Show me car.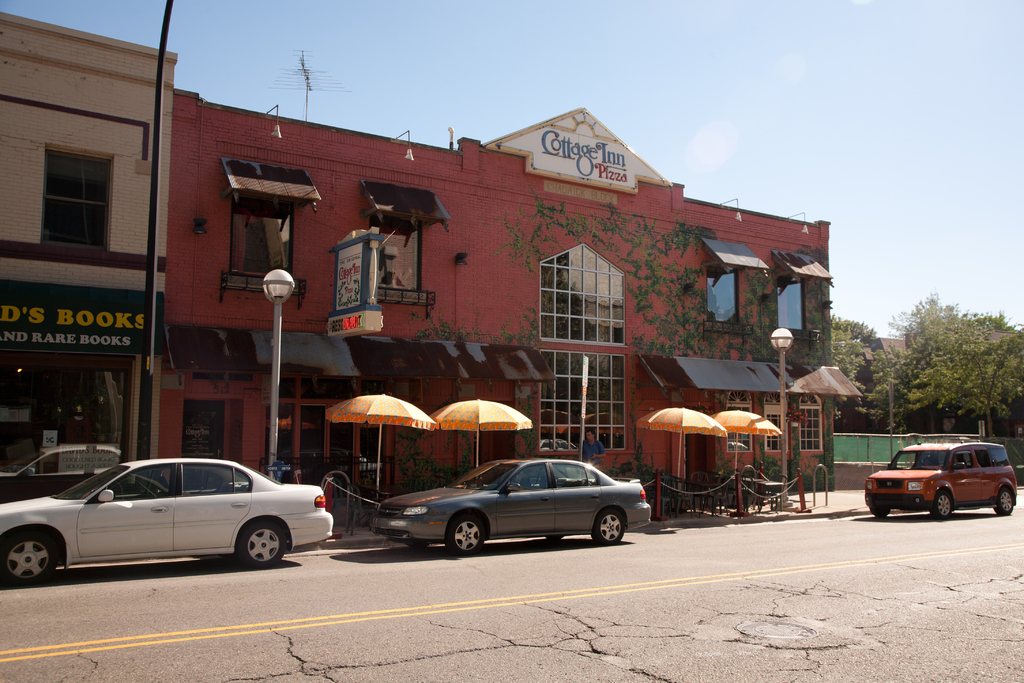
car is here: {"left": 0, "top": 439, "right": 122, "bottom": 489}.
